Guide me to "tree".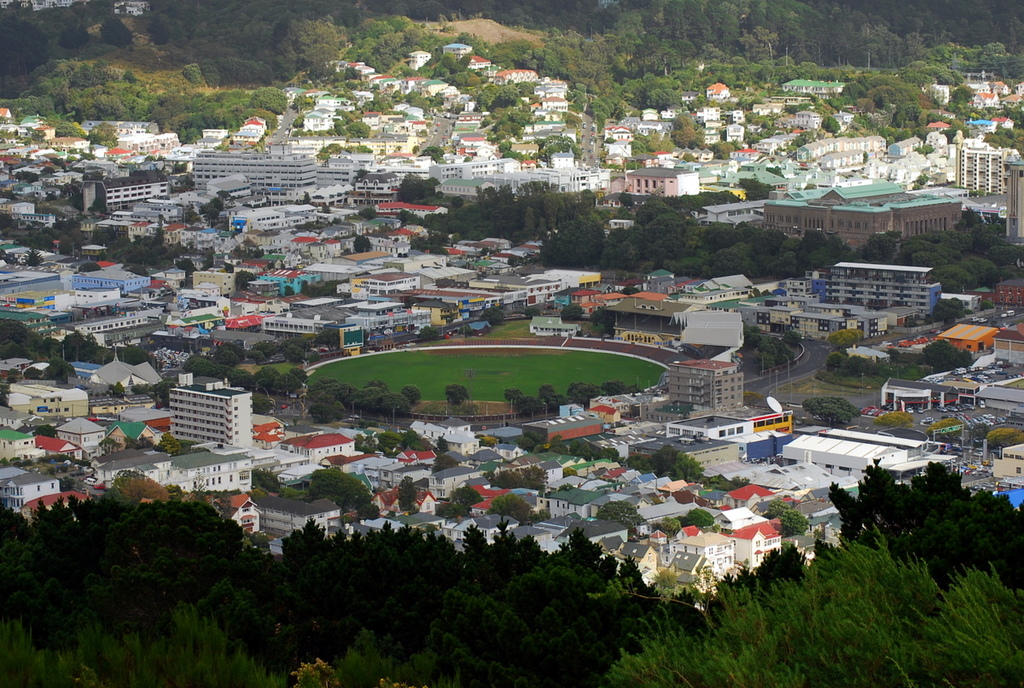
Guidance: (99, 437, 117, 454).
